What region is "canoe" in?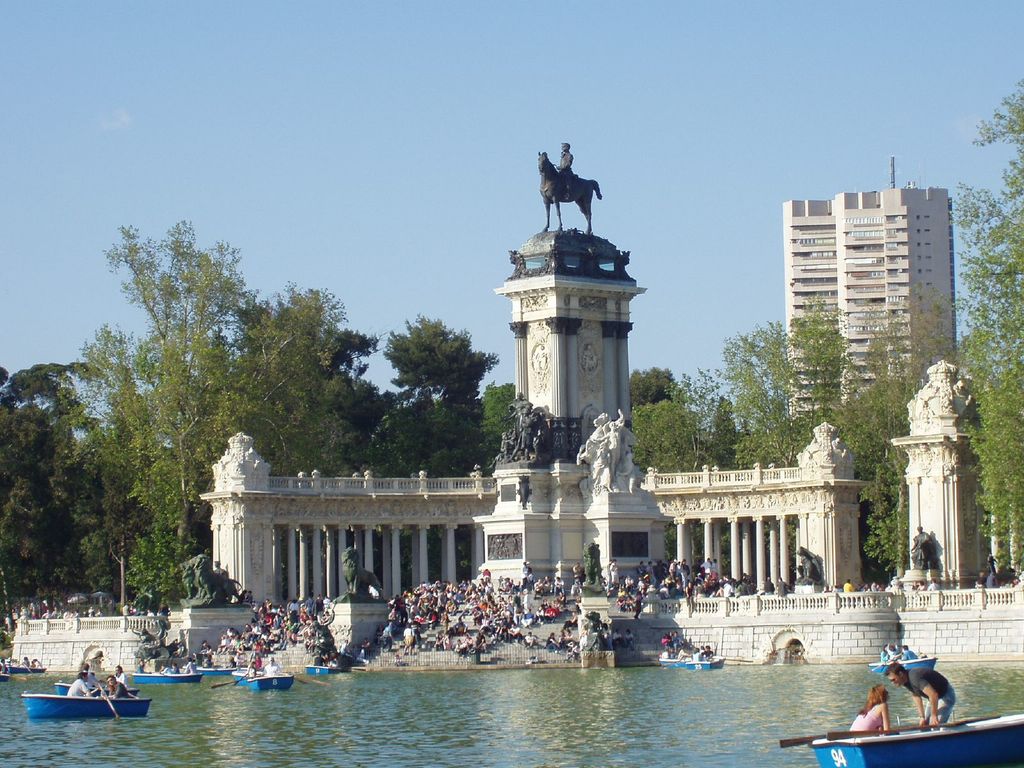
left=20, top=696, right=152, bottom=719.
